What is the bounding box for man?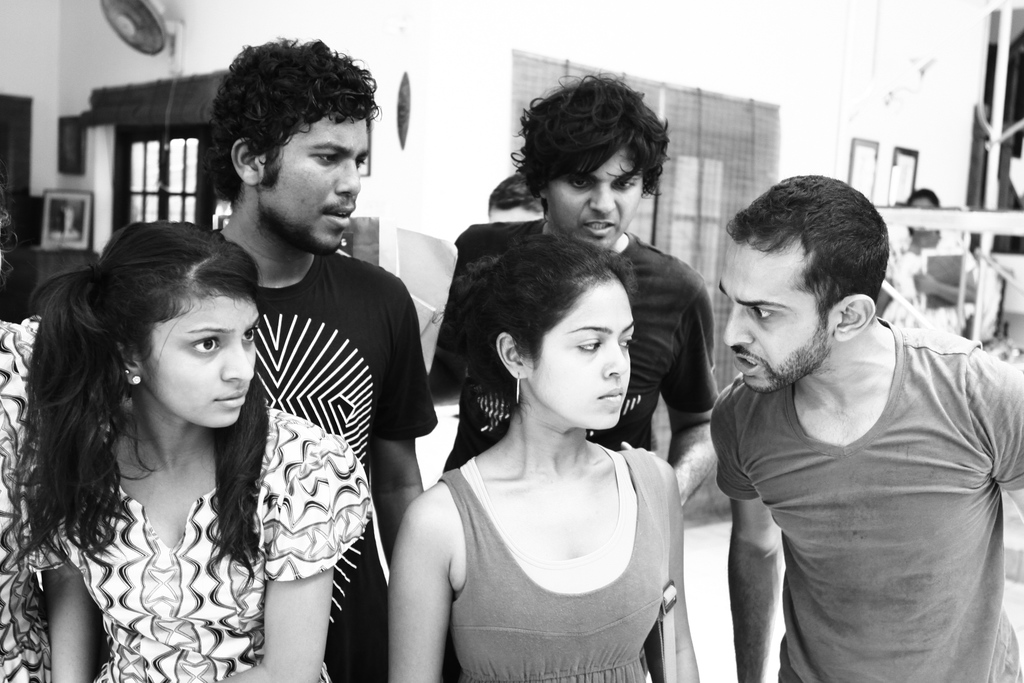
bbox=(182, 39, 436, 682).
